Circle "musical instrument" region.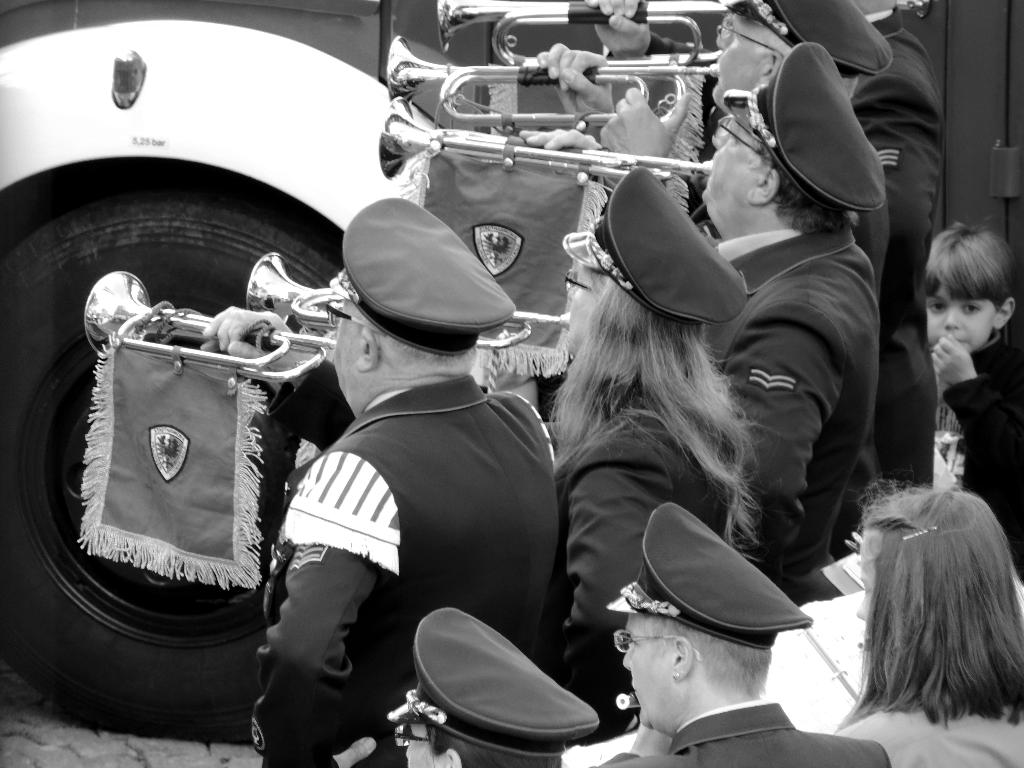
Region: 384,102,719,175.
